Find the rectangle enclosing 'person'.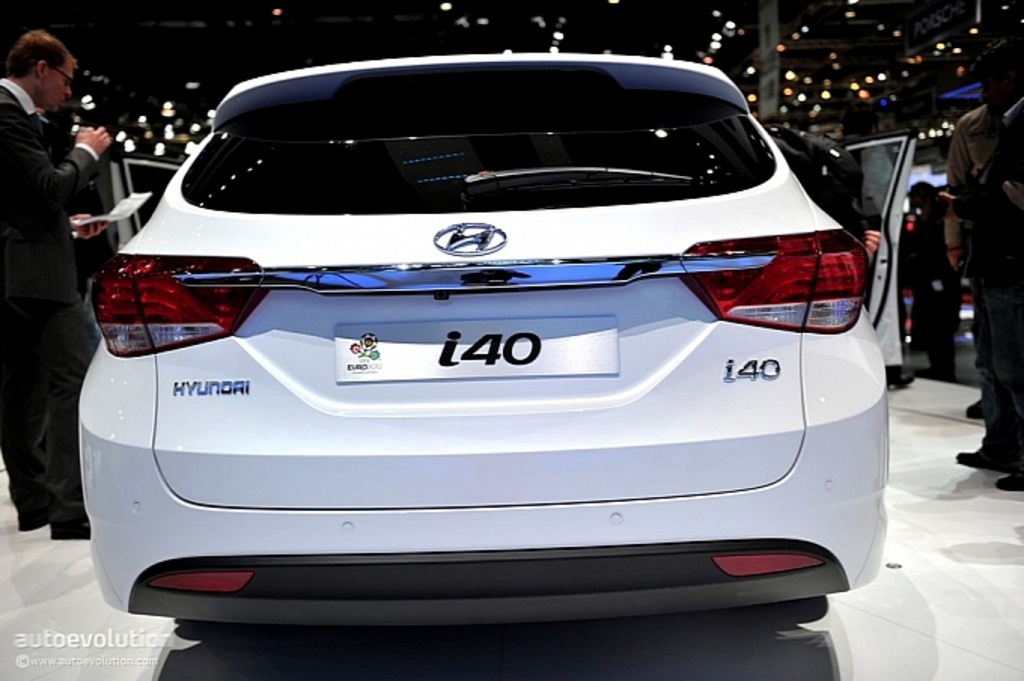
(x1=6, y1=0, x2=105, y2=542).
